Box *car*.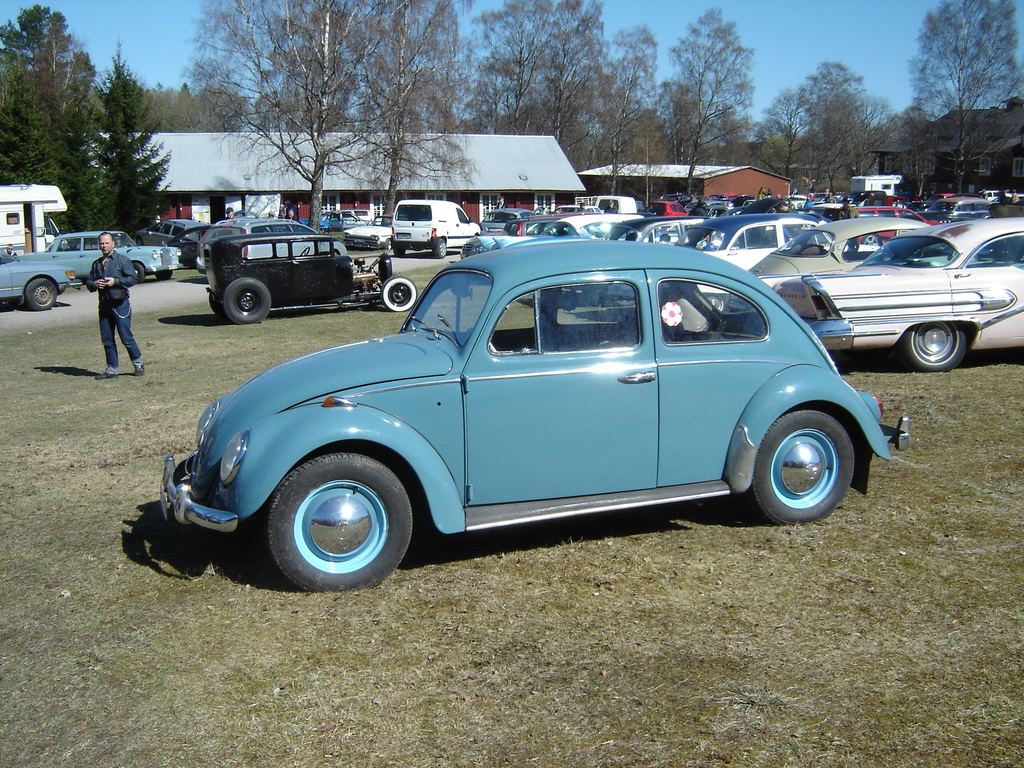
134 221 920 586.
